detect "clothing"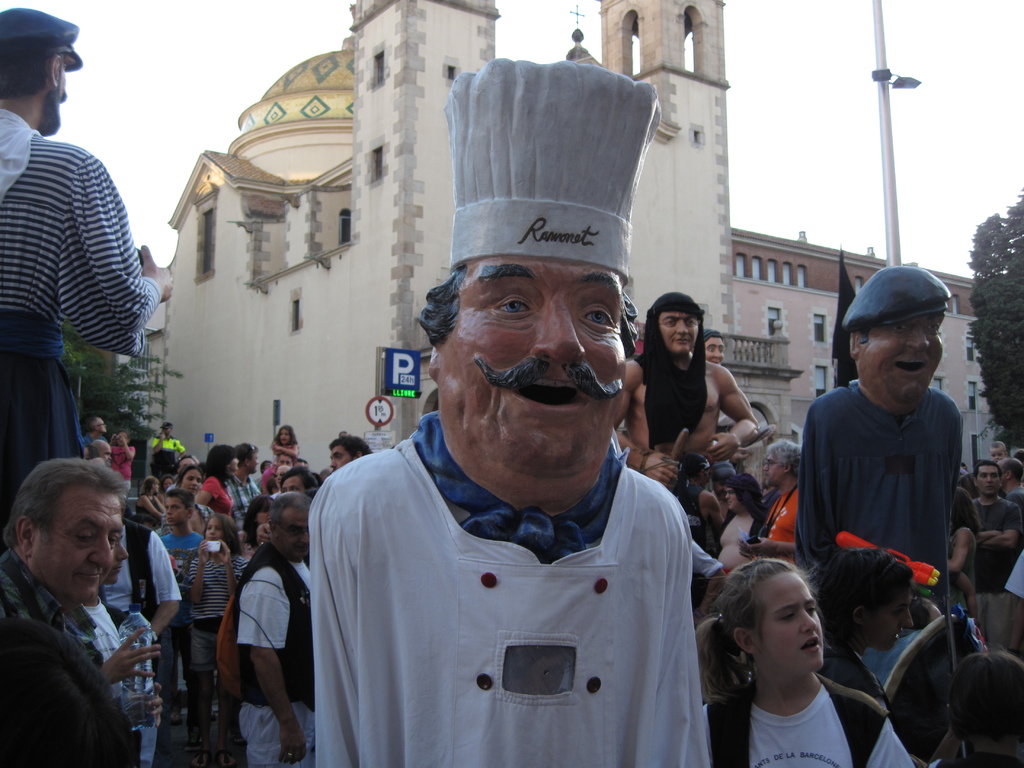
detection(756, 484, 805, 567)
